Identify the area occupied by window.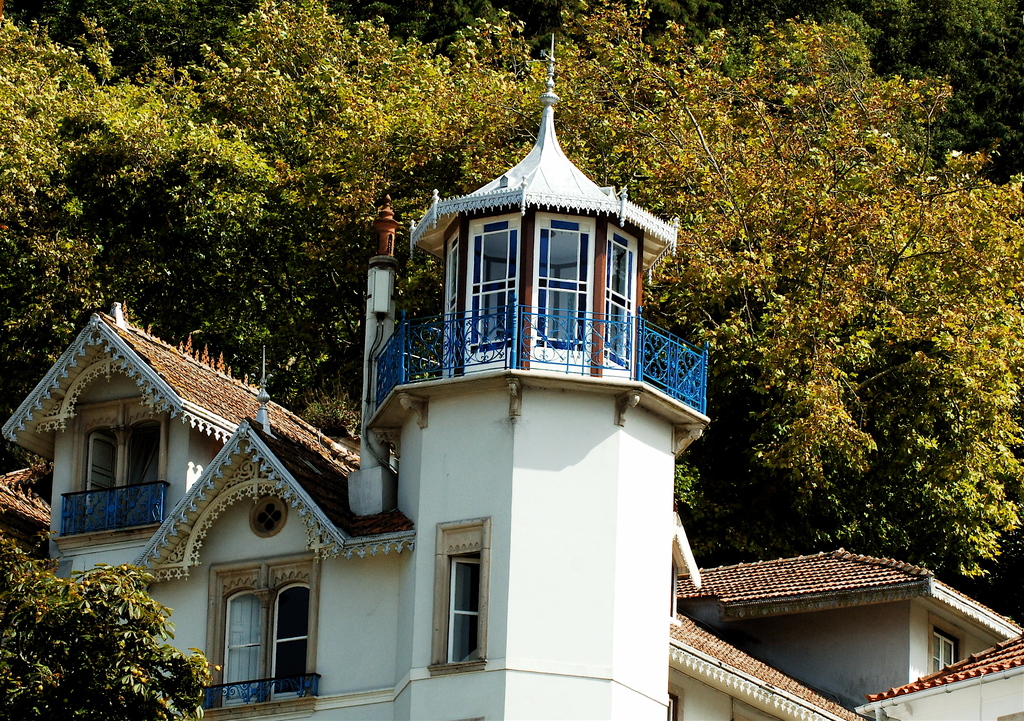
Area: box=[470, 216, 520, 369].
